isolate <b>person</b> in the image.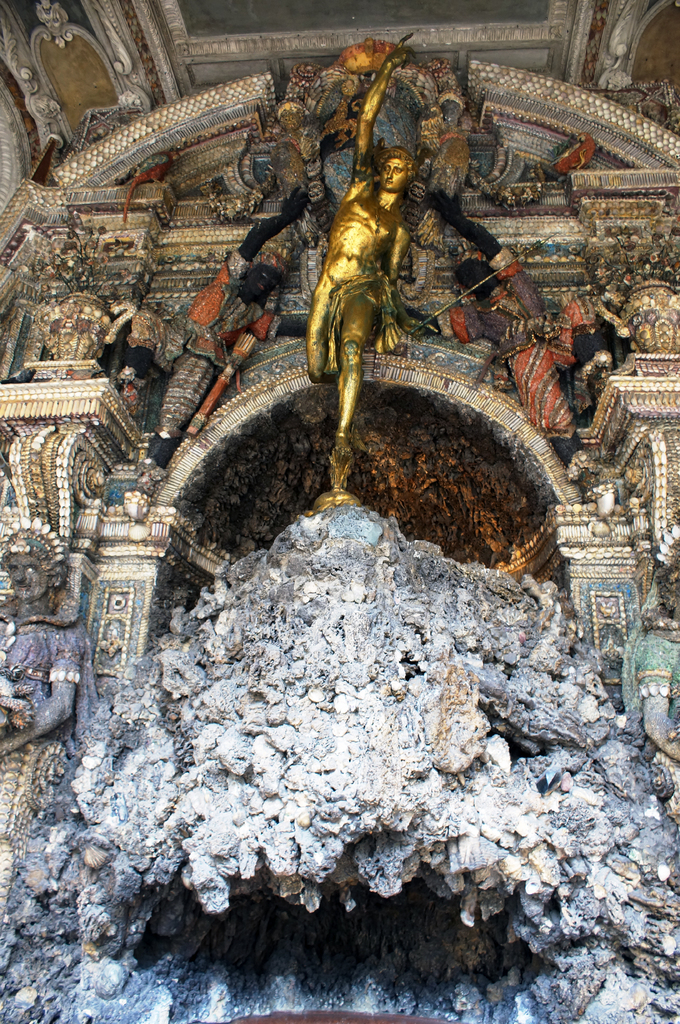
Isolated region: x1=107 y1=195 x2=303 y2=477.
